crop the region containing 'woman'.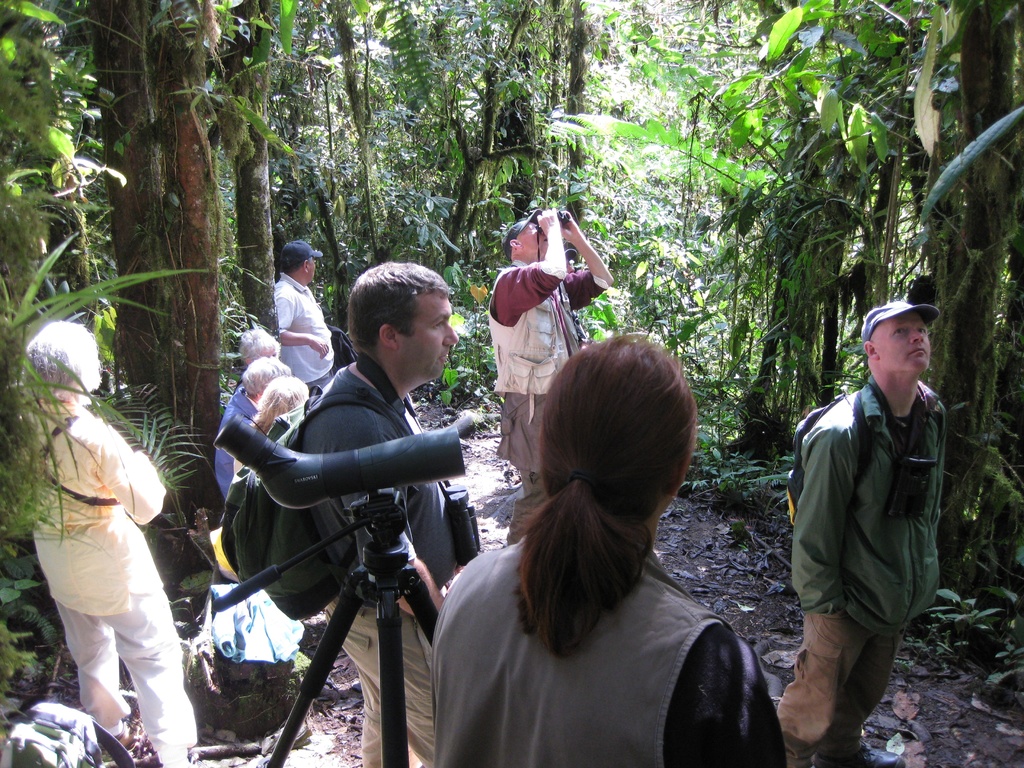
Crop region: bbox=[244, 373, 308, 439].
